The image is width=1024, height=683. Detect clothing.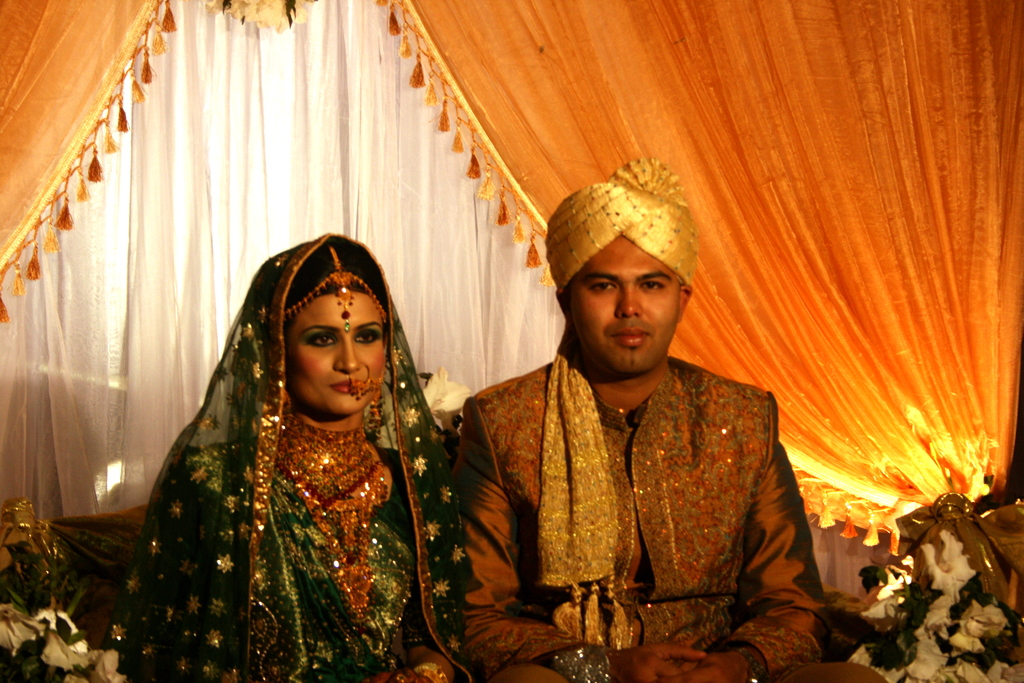
Detection: crop(123, 232, 476, 682).
